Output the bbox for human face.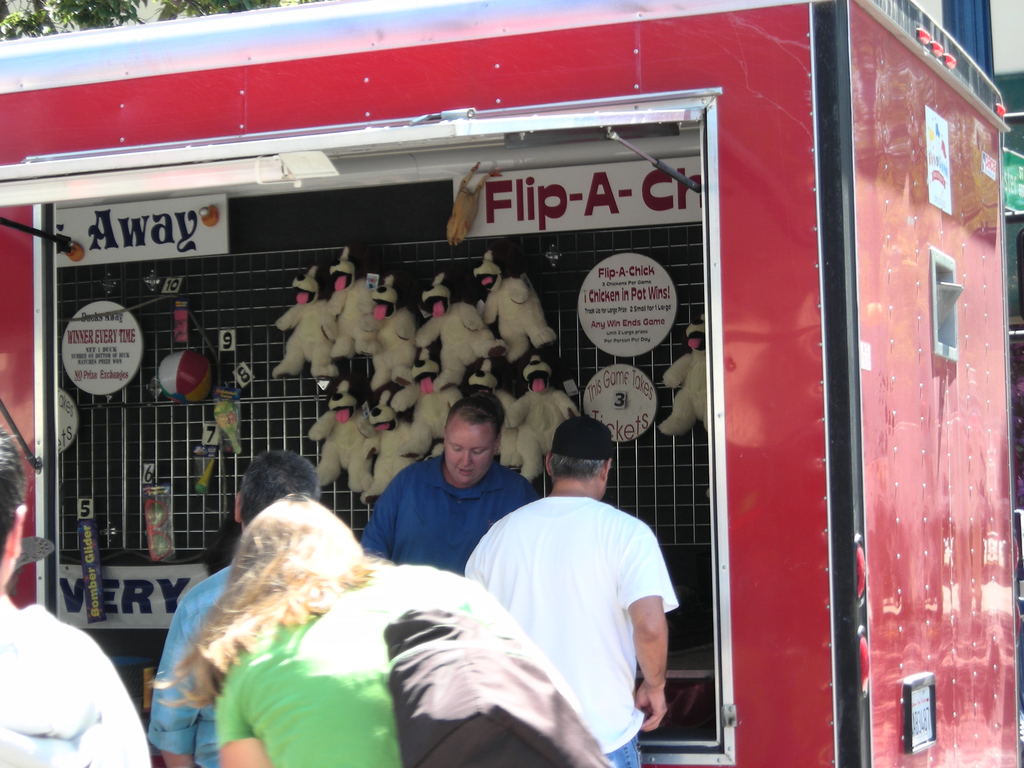
bbox(448, 426, 493, 490).
